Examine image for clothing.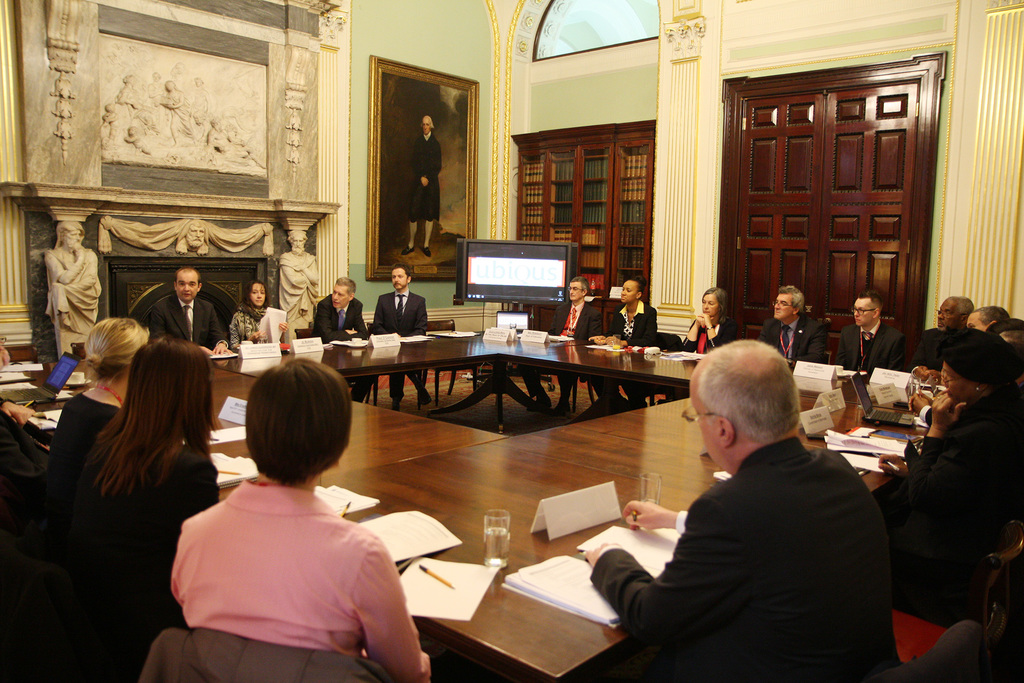
Examination result: (53, 439, 209, 646).
